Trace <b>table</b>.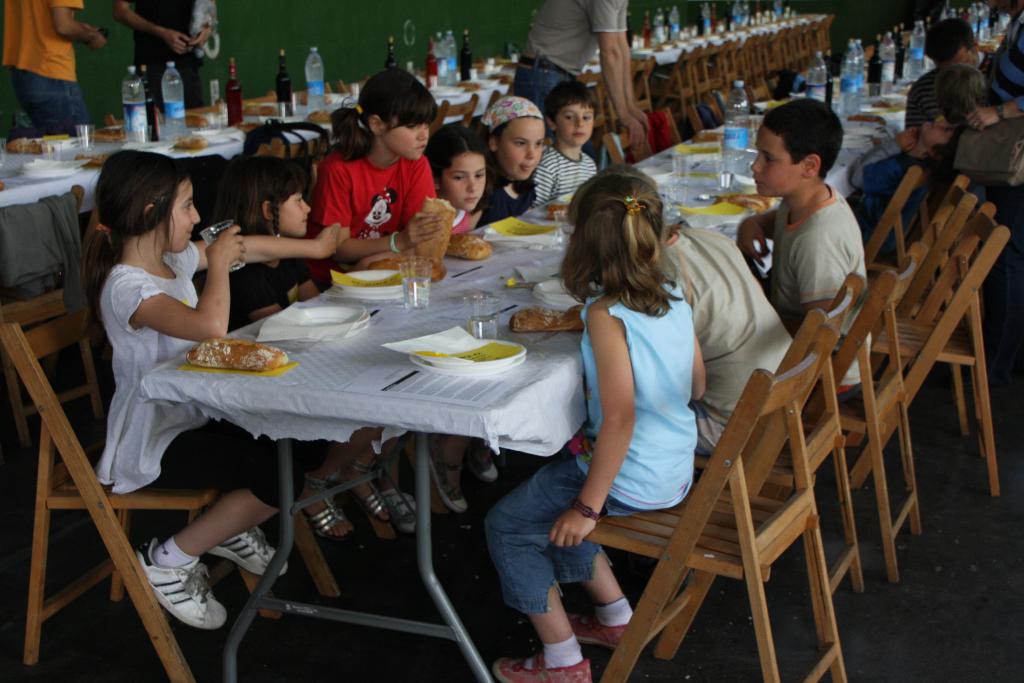
Traced to (0, 9, 825, 229).
